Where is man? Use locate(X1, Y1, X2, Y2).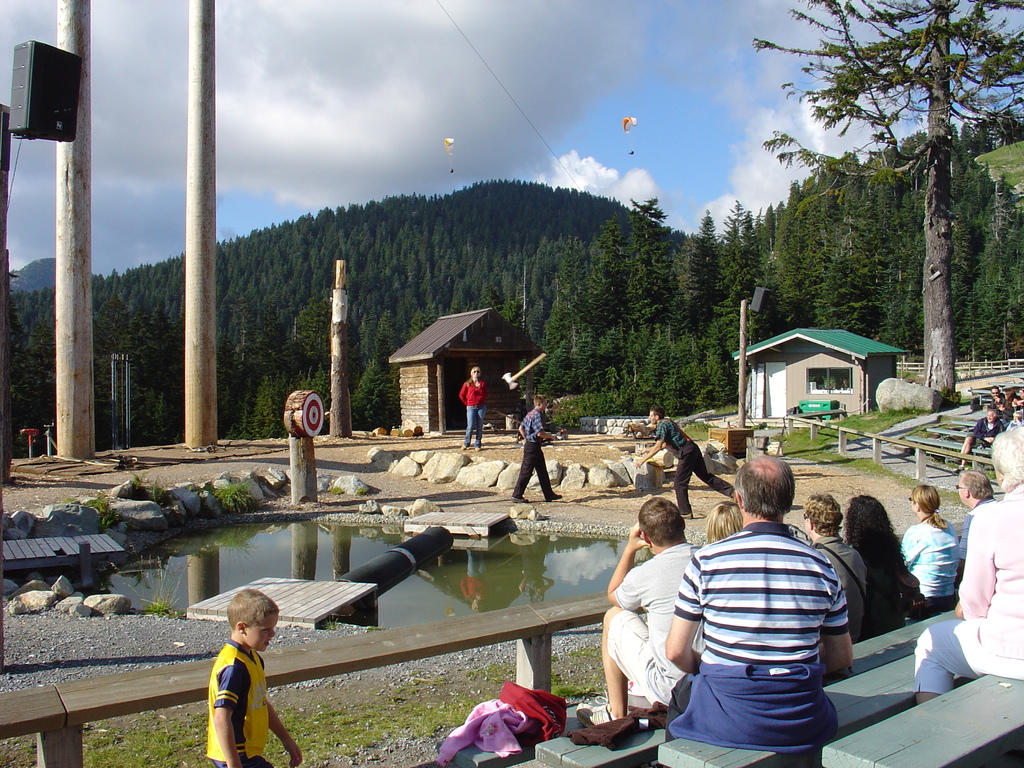
locate(509, 393, 563, 503).
